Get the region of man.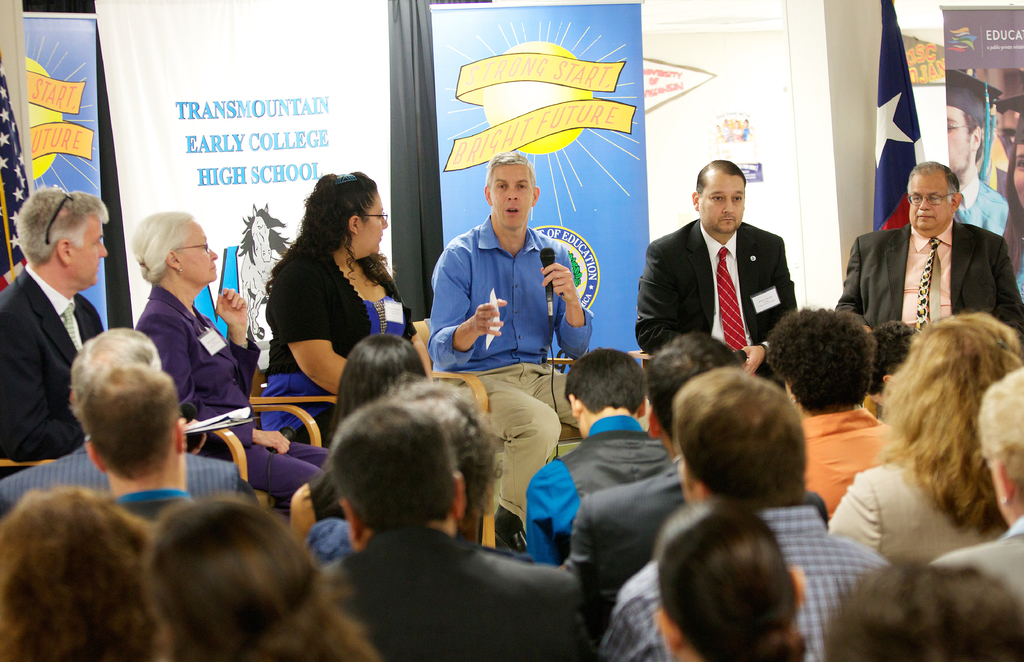
{"x1": 556, "y1": 332, "x2": 826, "y2": 642}.
